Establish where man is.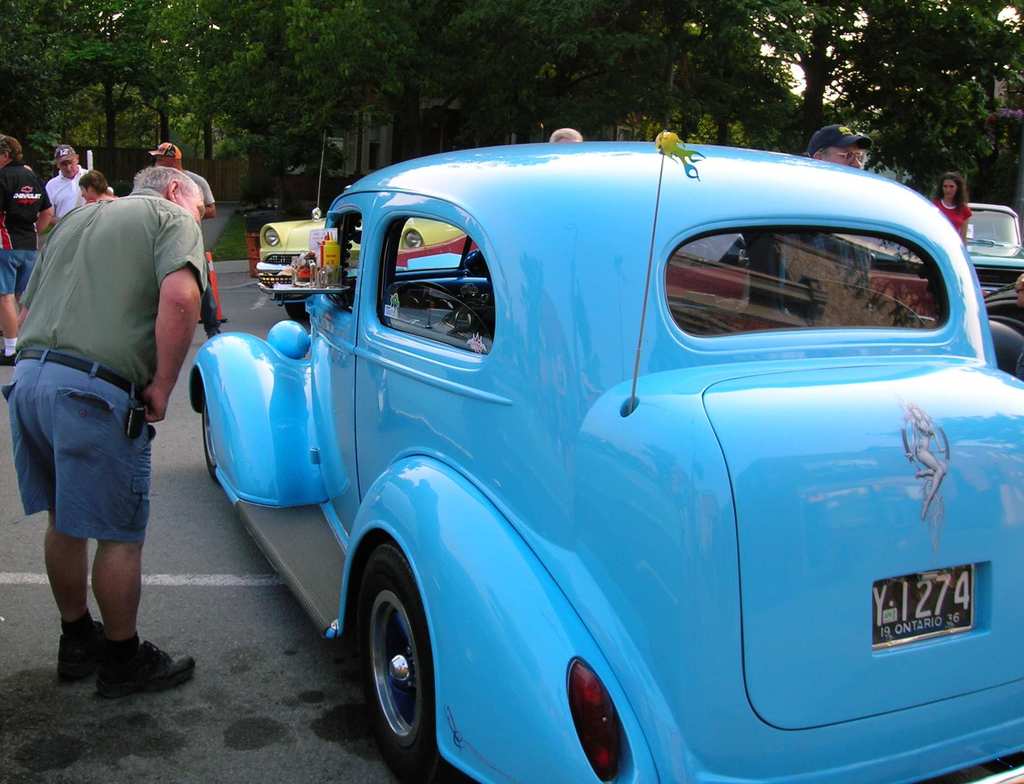
Established at x1=796, y1=124, x2=877, y2=324.
